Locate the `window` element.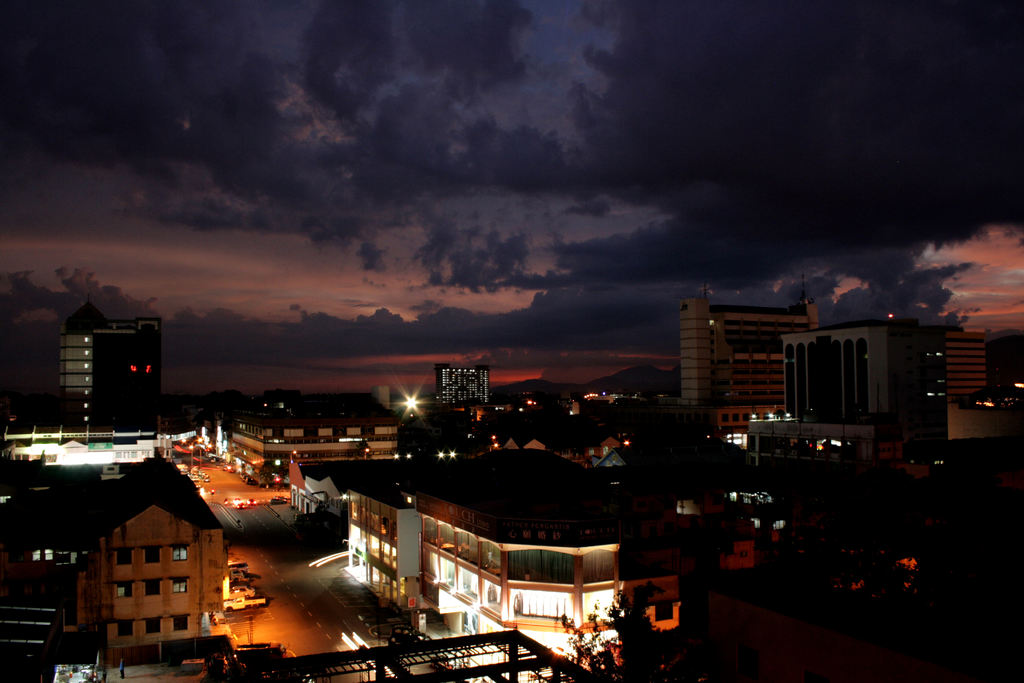
Element bbox: BBox(118, 581, 134, 593).
